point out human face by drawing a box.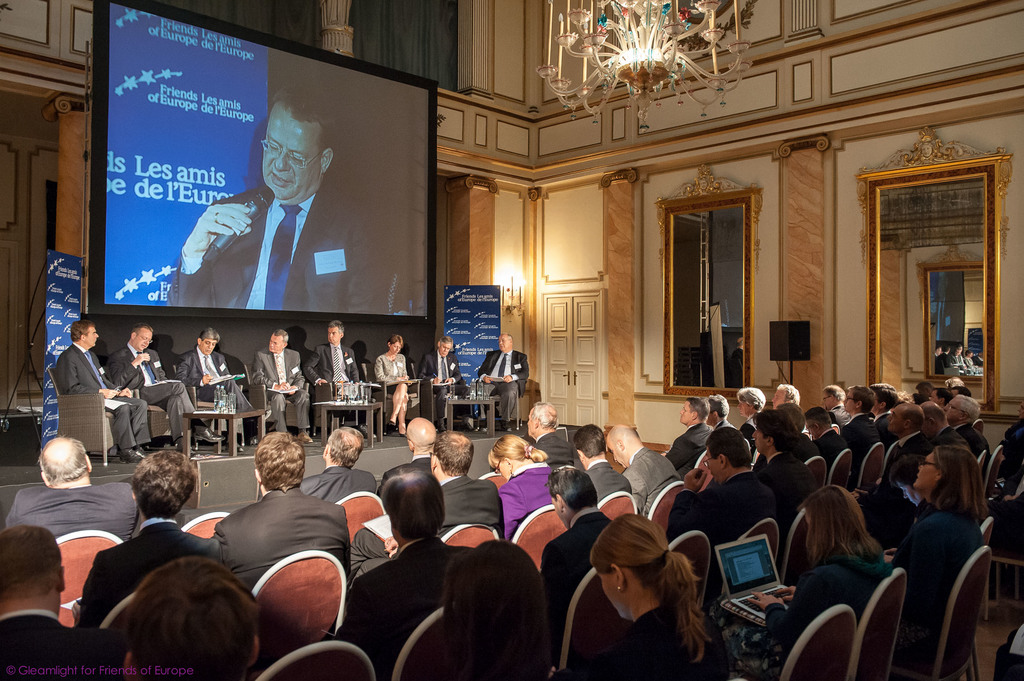
x1=329, y1=330, x2=337, y2=345.
